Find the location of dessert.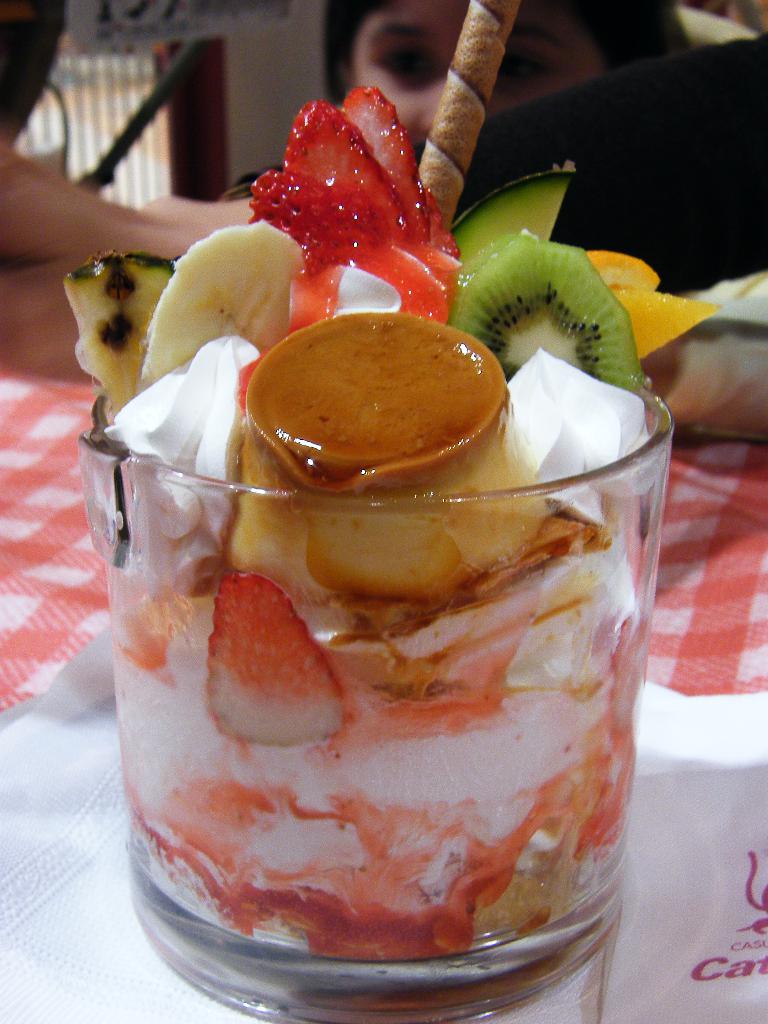
Location: BBox(60, 74, 667, 956).
